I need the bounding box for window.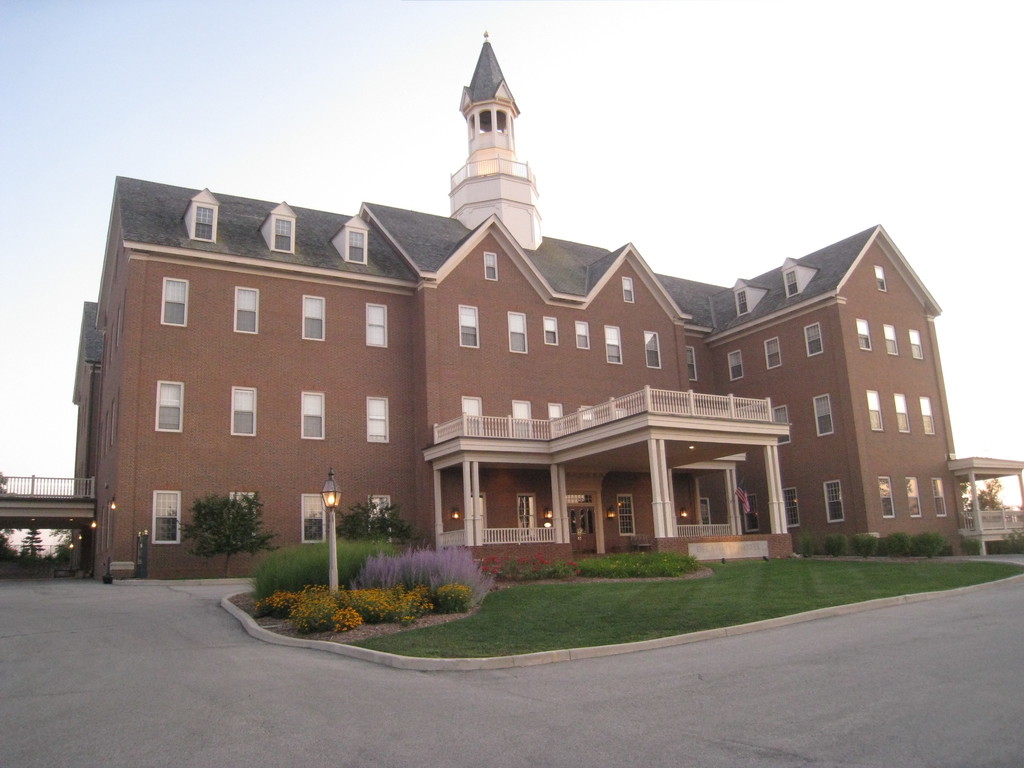
Here it is: (867,389,883,429).
